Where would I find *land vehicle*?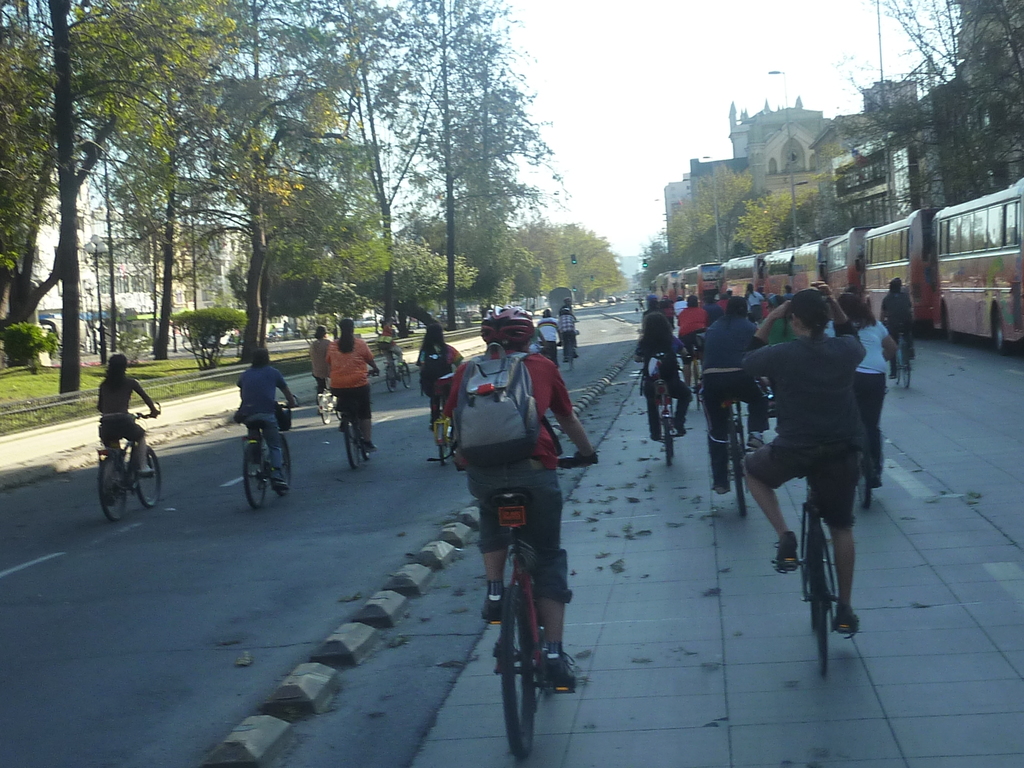
At x1=605 y1=294 x2=618 y2=304.
